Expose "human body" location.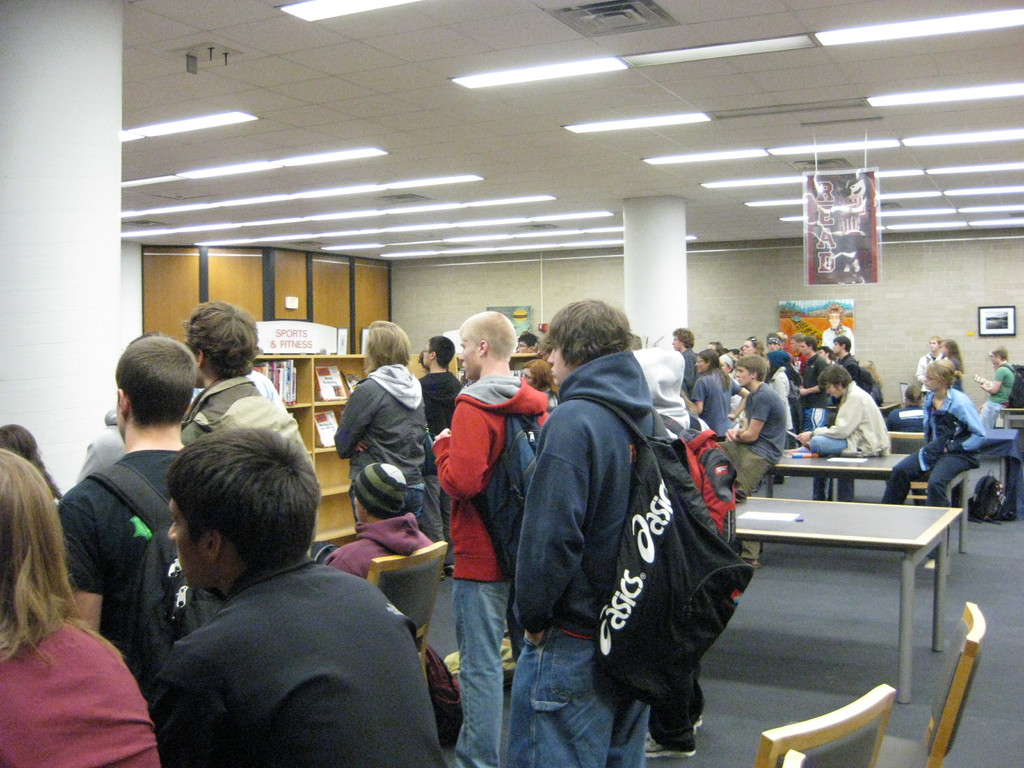
Exposed at left=796, top=340, right=827, bottom=429.
